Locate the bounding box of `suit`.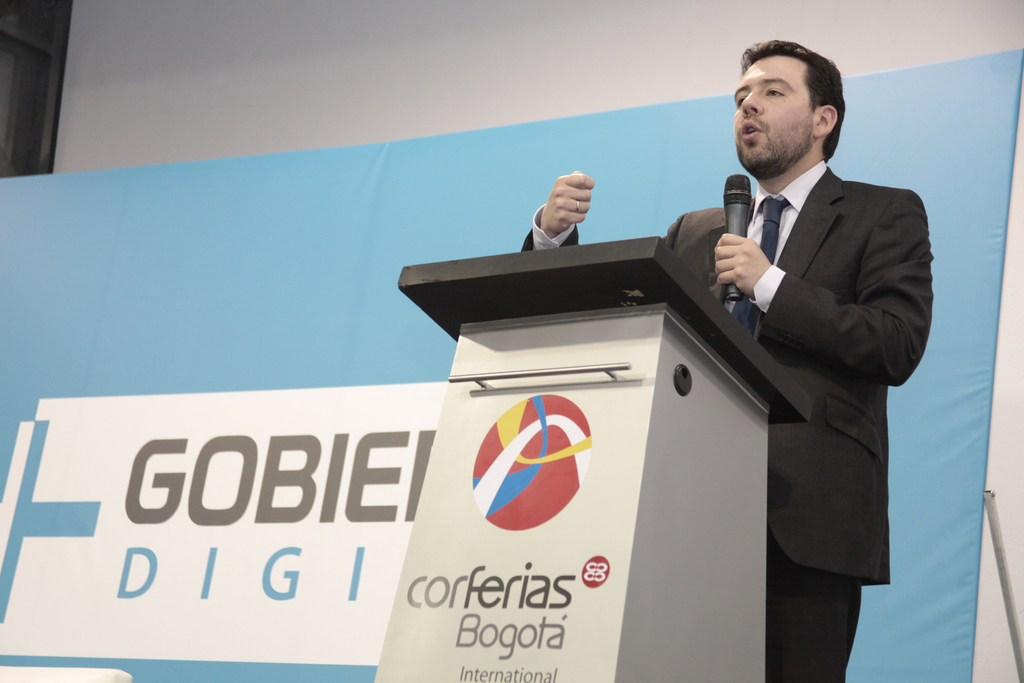
Bounding box: pyautogui.locateOnScreen(518, 166, 934, 682).
